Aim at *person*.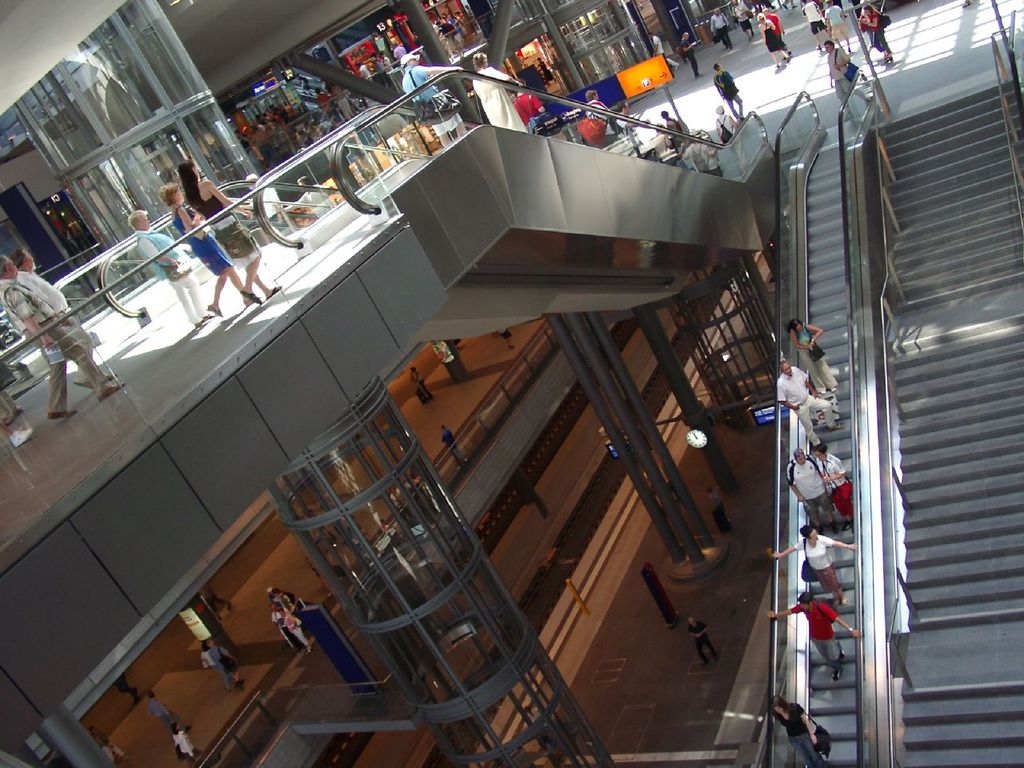
Aimed at (x1=169, y1=718, x2=202, y2=764).
